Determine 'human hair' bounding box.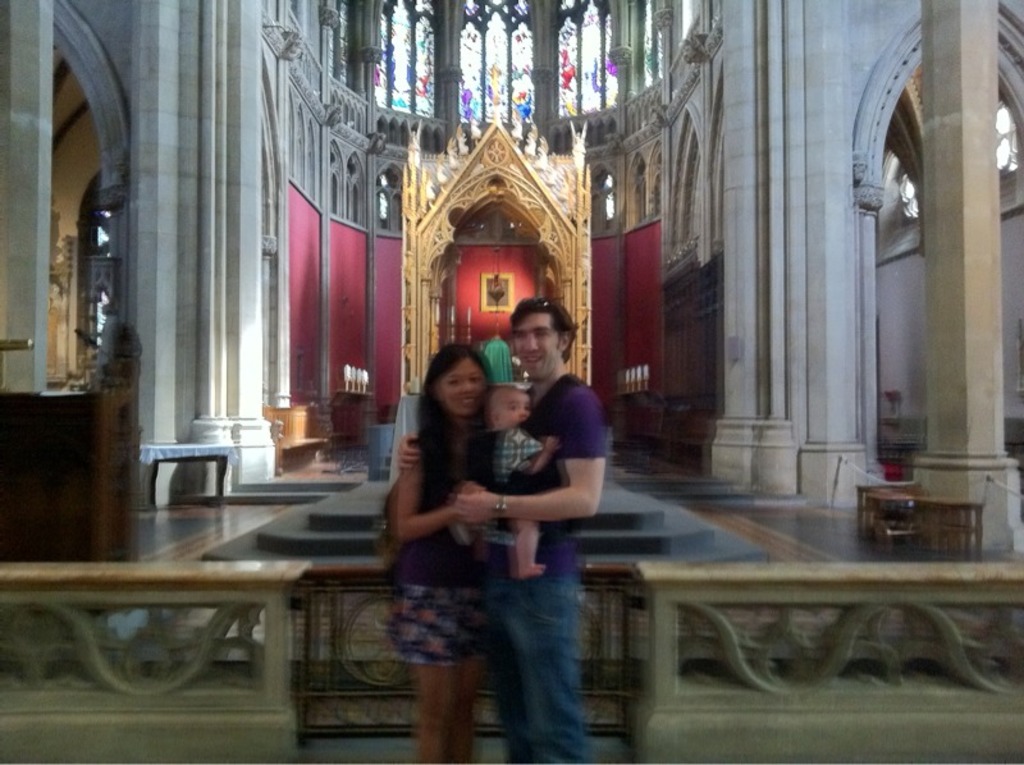
Determined: Rect(511, 294, 580, 363).
